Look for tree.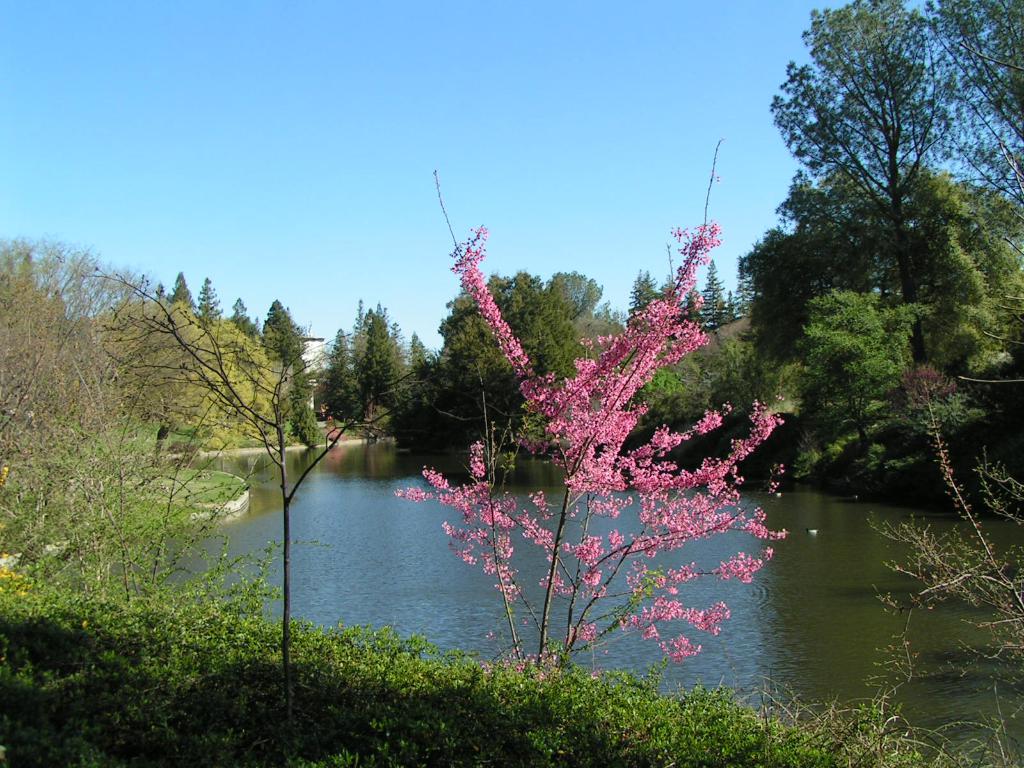
Found: box(89, 300, 287, 467).
